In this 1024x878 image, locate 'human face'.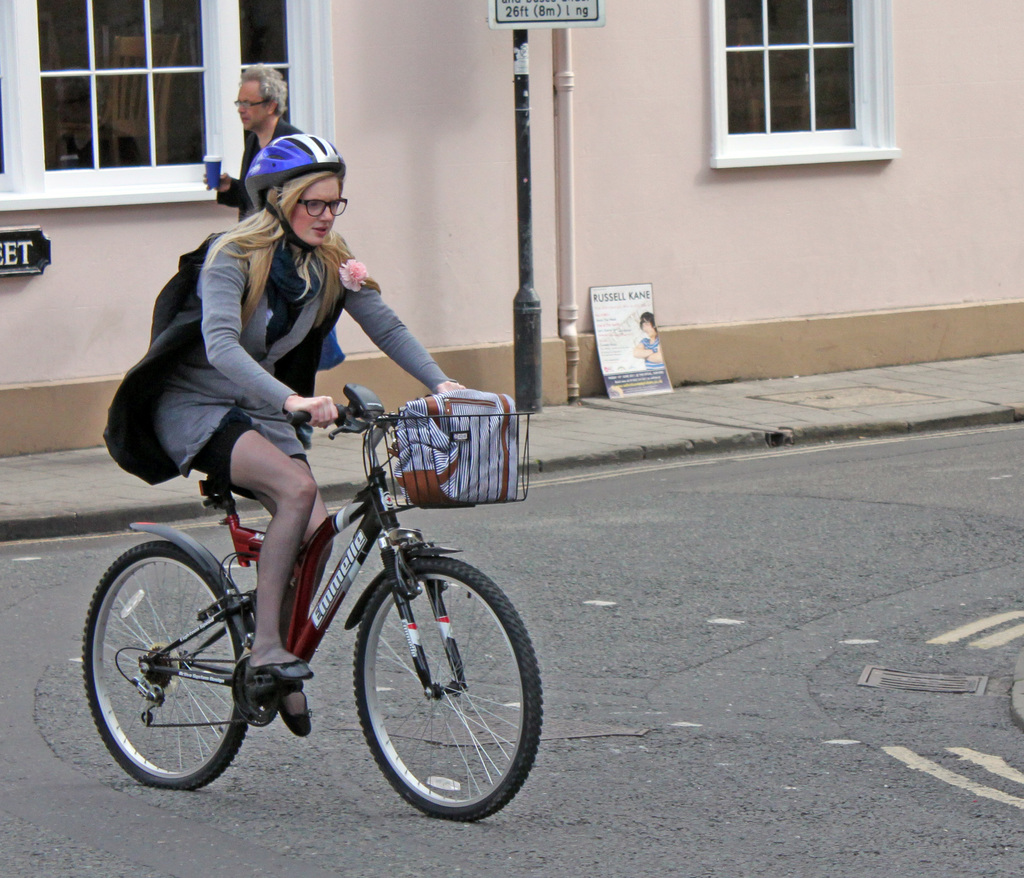
Bounding box: [x1=284, y1=168, x2=340, y2=243].
